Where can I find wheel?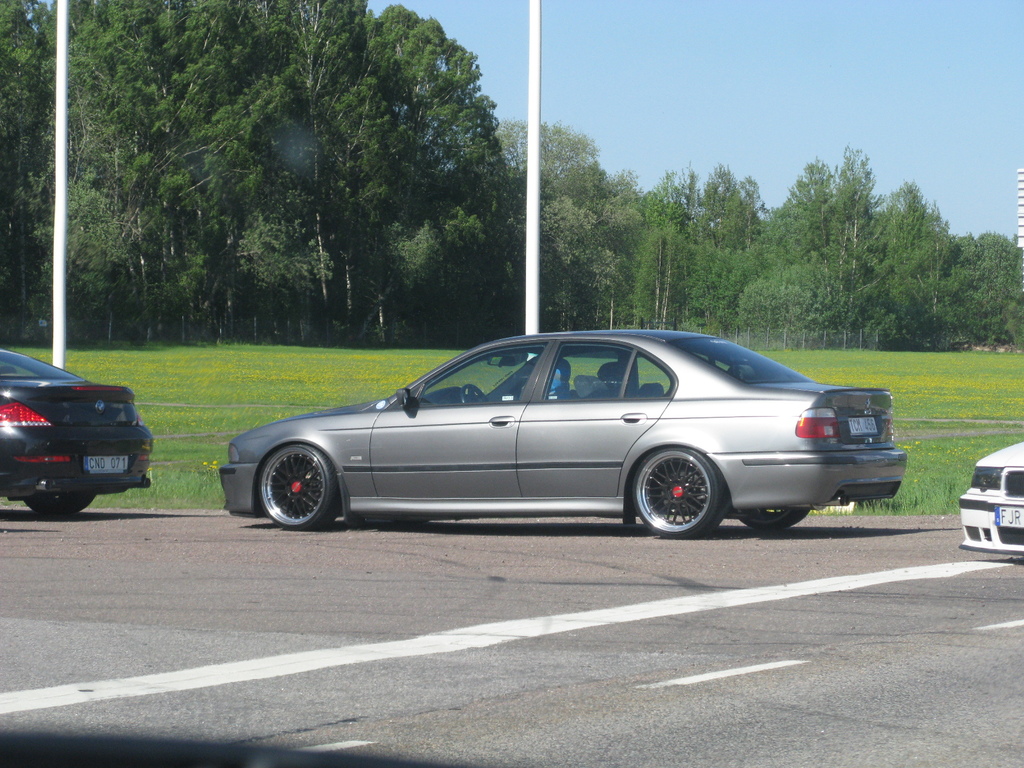
You can find it at 29, 488, 97, 518.
